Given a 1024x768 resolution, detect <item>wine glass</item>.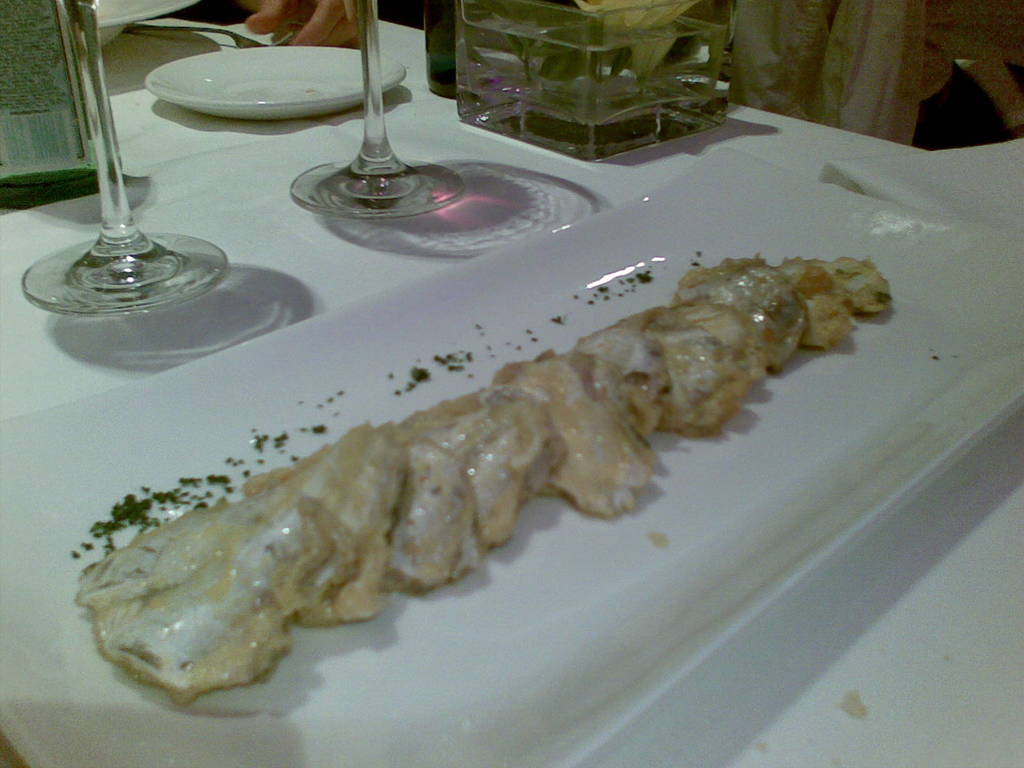
[290, 0, 467, 221].
